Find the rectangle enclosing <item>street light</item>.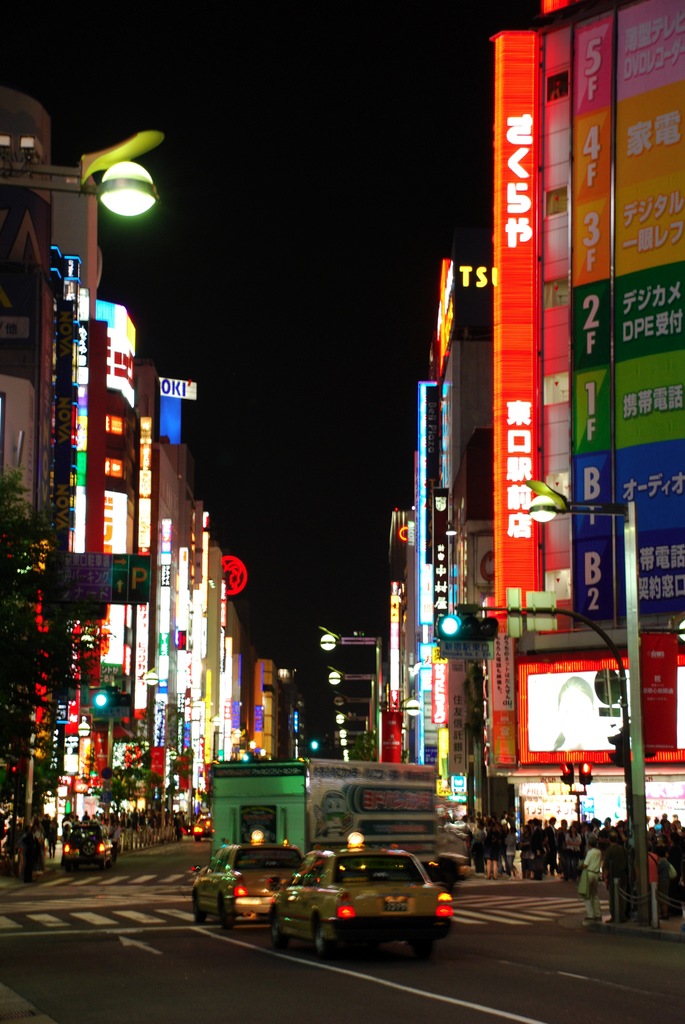
<bbox>0, 157, 158, 222</bbox>.
